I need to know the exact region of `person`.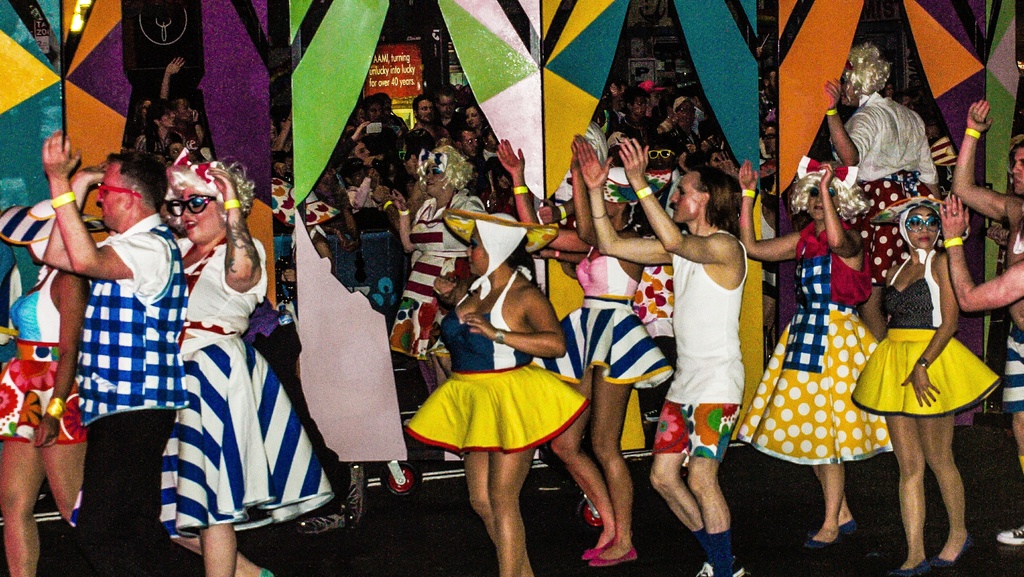
Region: x1=1, y1=204, x2=86, y2=576.
